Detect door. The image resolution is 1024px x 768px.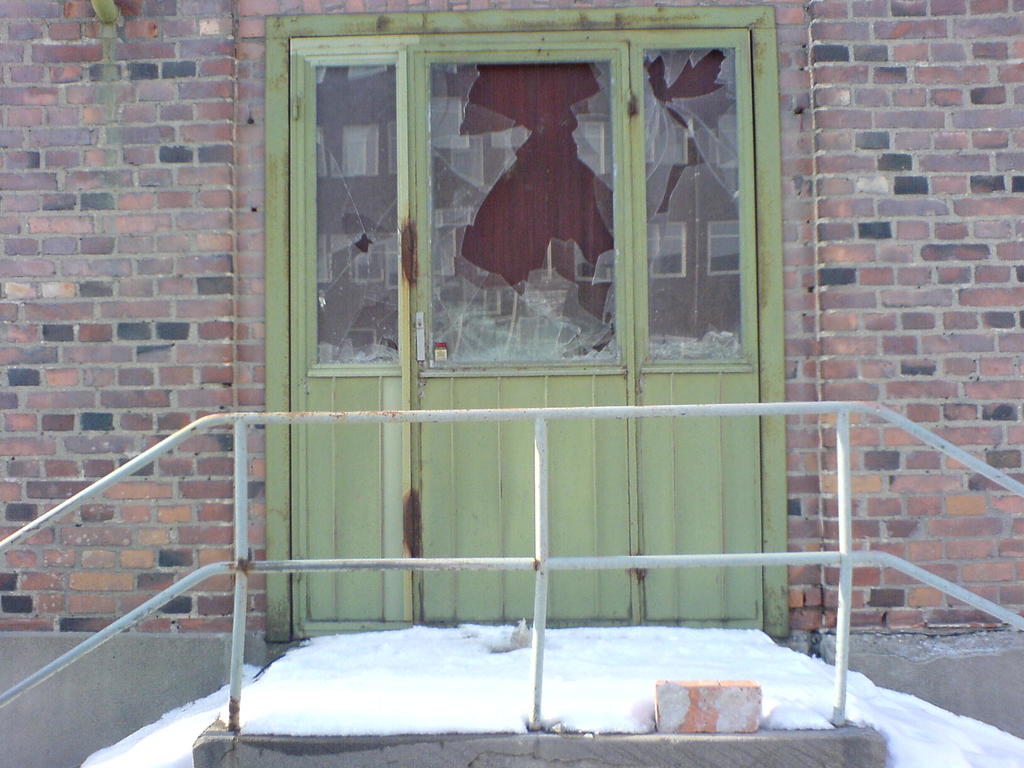
(404,41,631,621).
